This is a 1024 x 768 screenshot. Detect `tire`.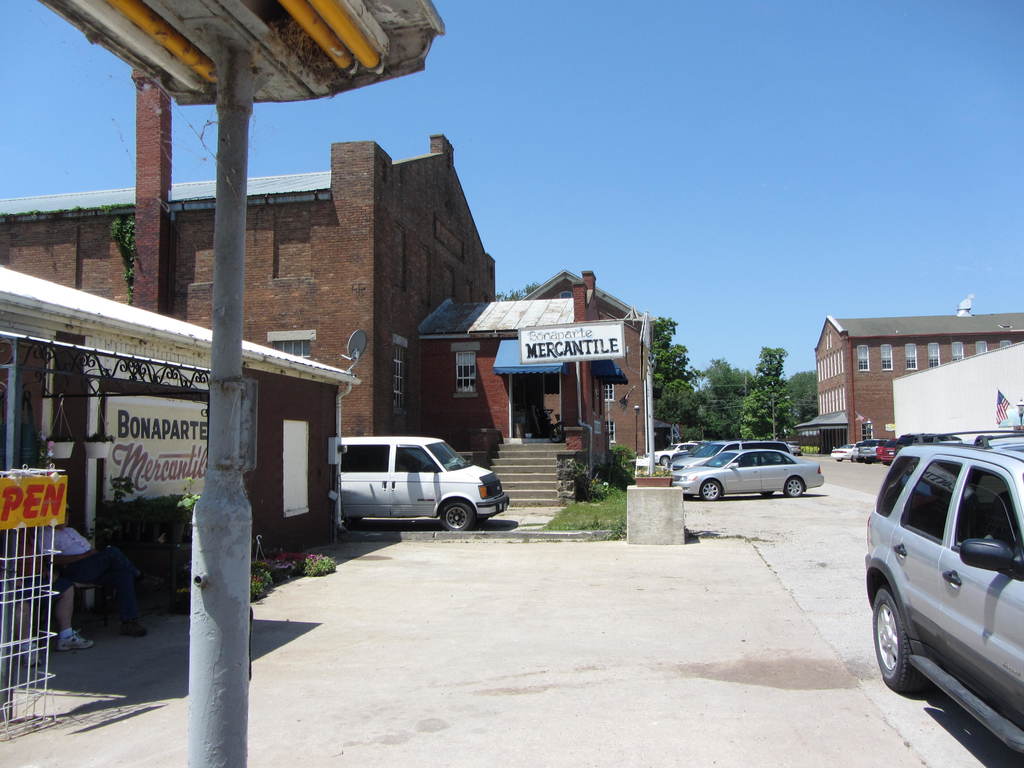
[787,478,804,497].
